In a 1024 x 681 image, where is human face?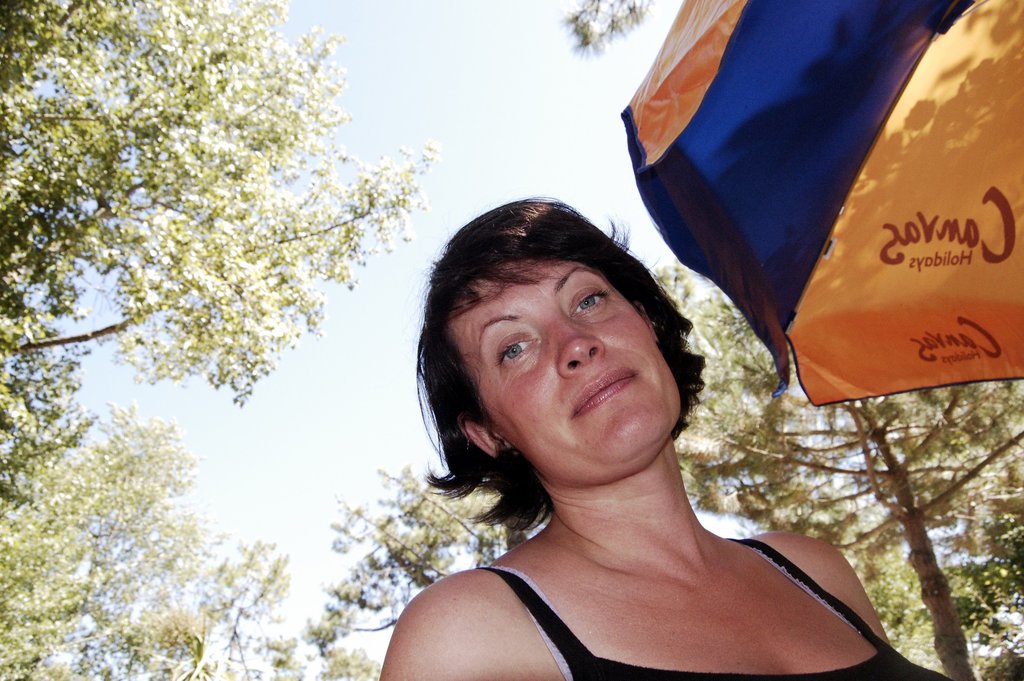
Rect(465, 240, 679, 488).
